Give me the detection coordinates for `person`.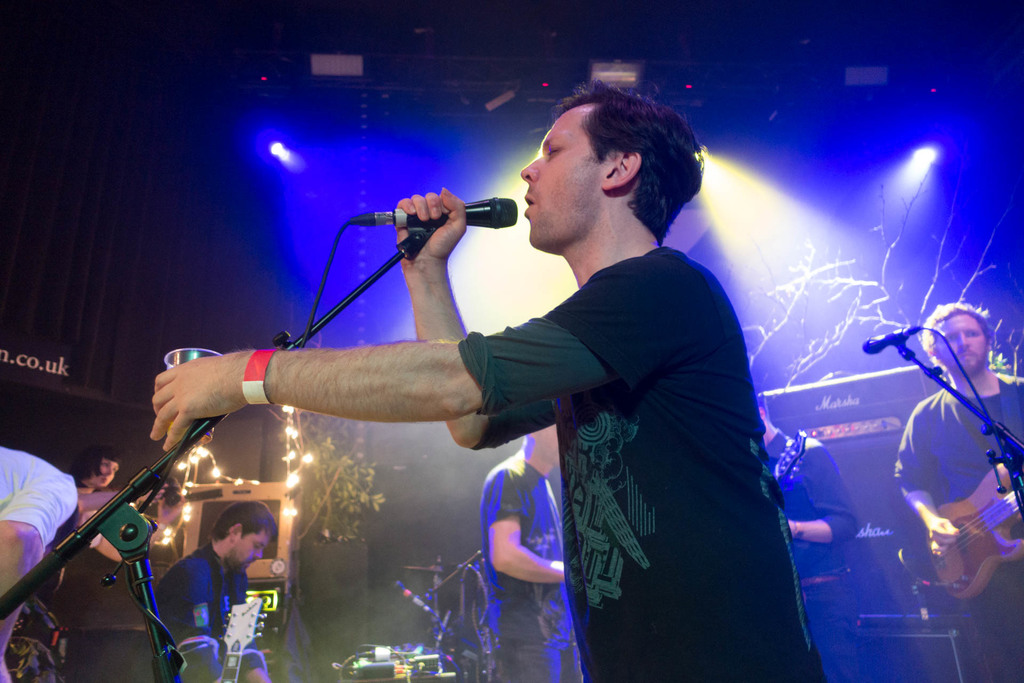
left=0, top=444, right=77, bottom=682.
